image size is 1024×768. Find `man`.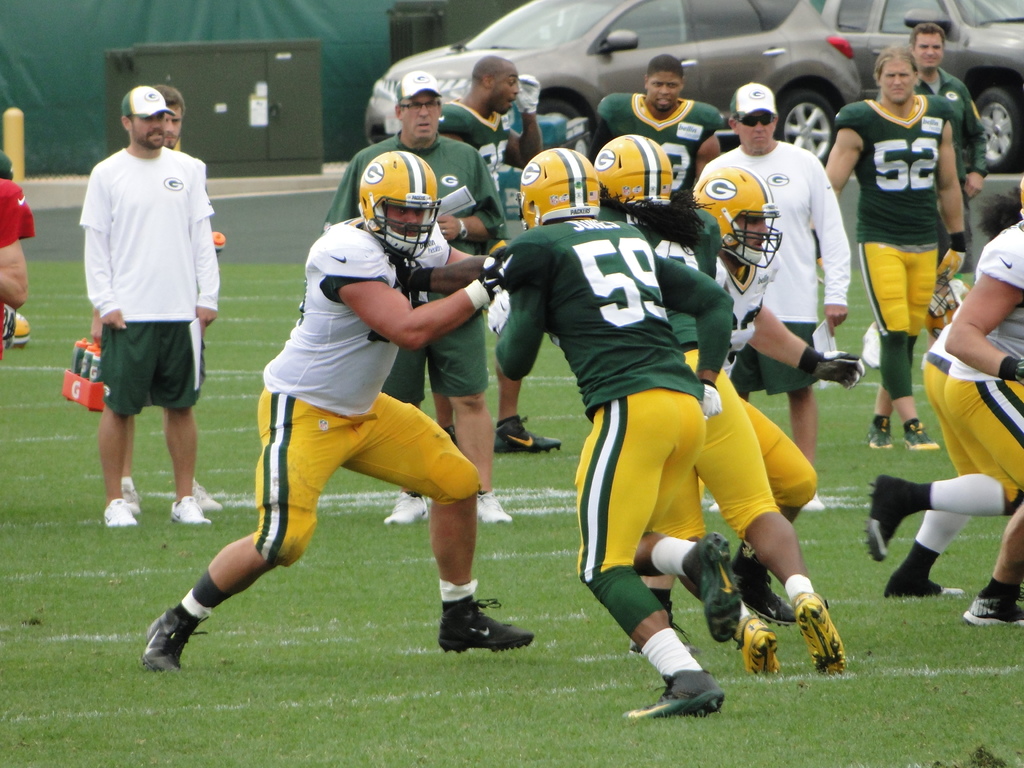
rect(596, 54, 724, 205).
